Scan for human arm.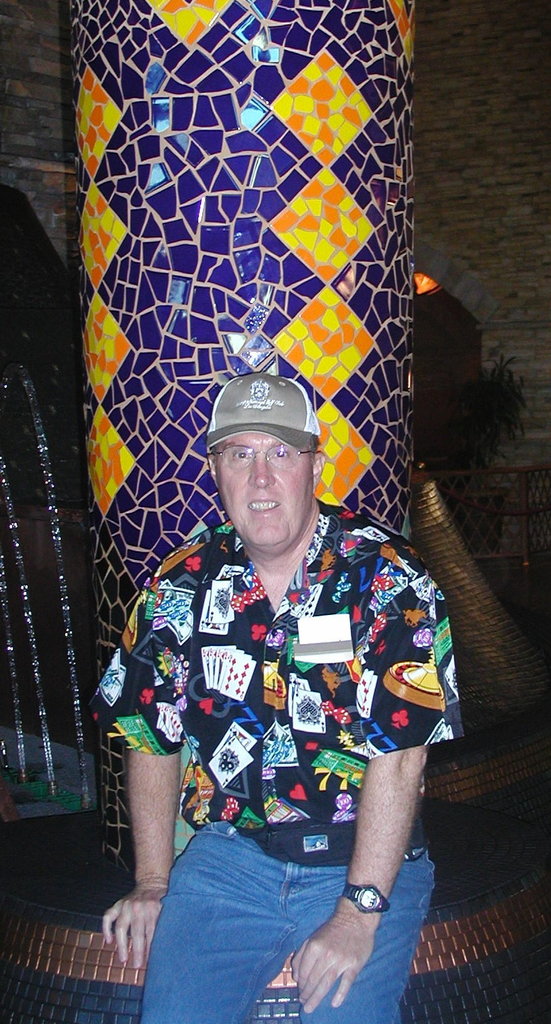
Scan result: l=289, t=569, r=446, b=1016.
